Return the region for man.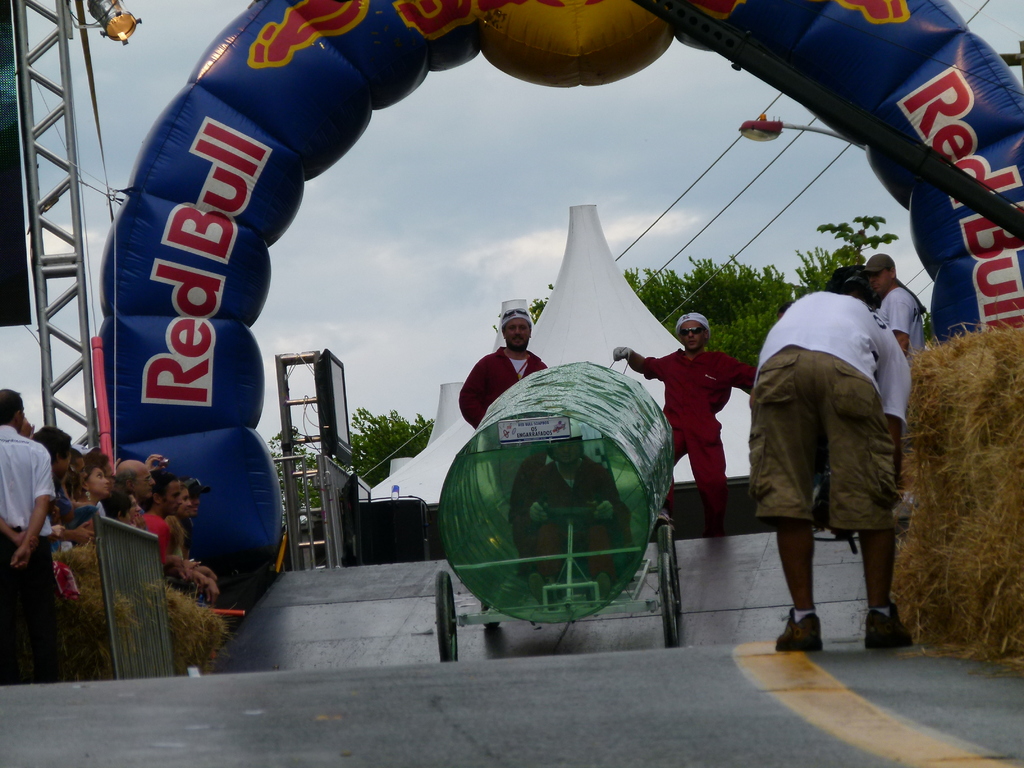
454 301 547 436.
